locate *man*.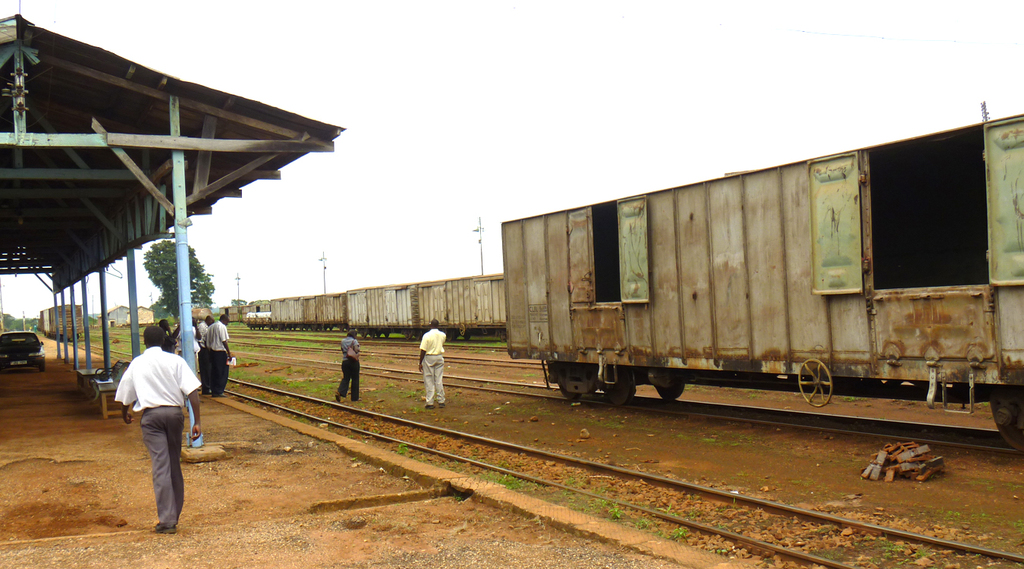
Bounding box: locate(418, 318, 447, 410).
